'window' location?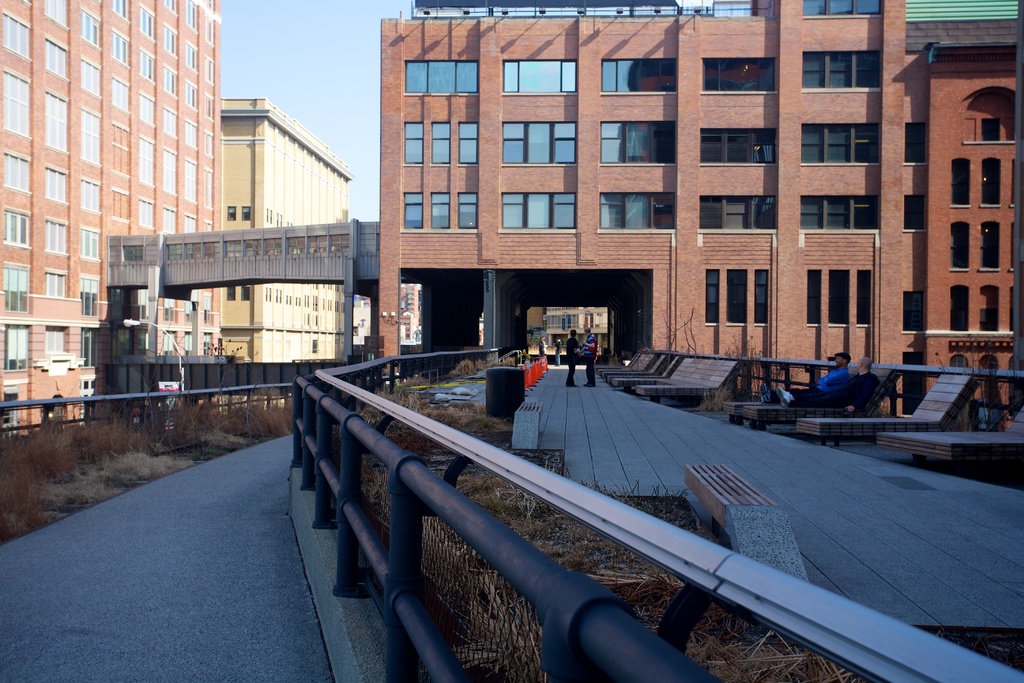
rect(951, 222, 969, 270)
